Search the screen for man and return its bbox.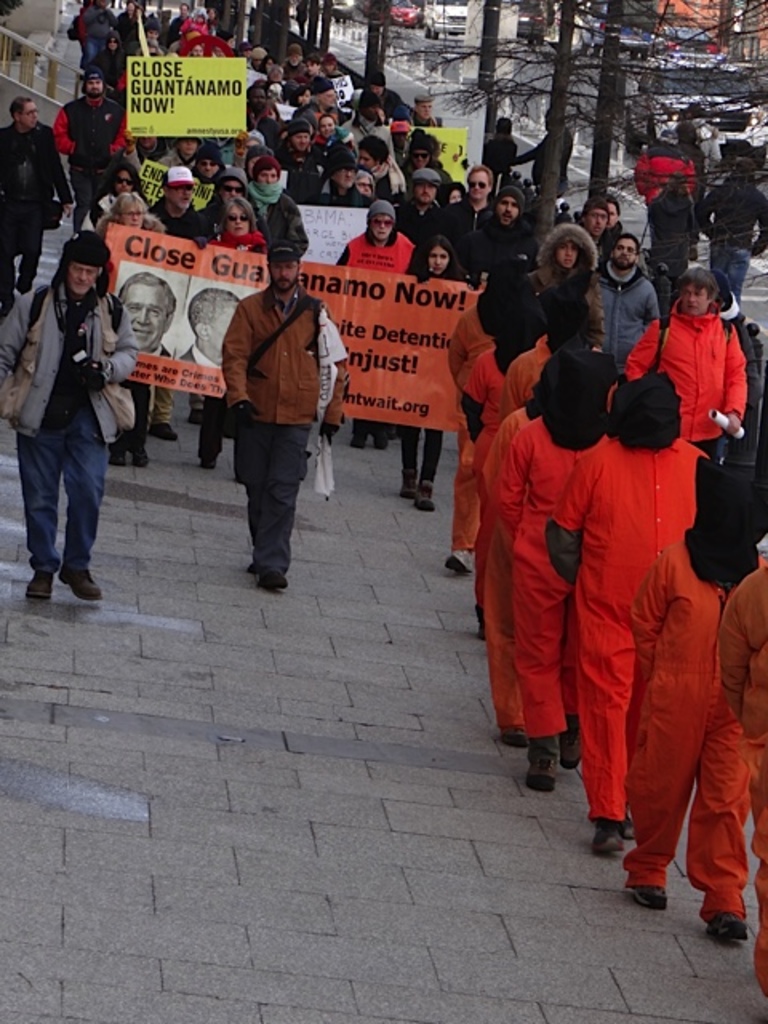
Found: rect(486, 120, 520, 182).
